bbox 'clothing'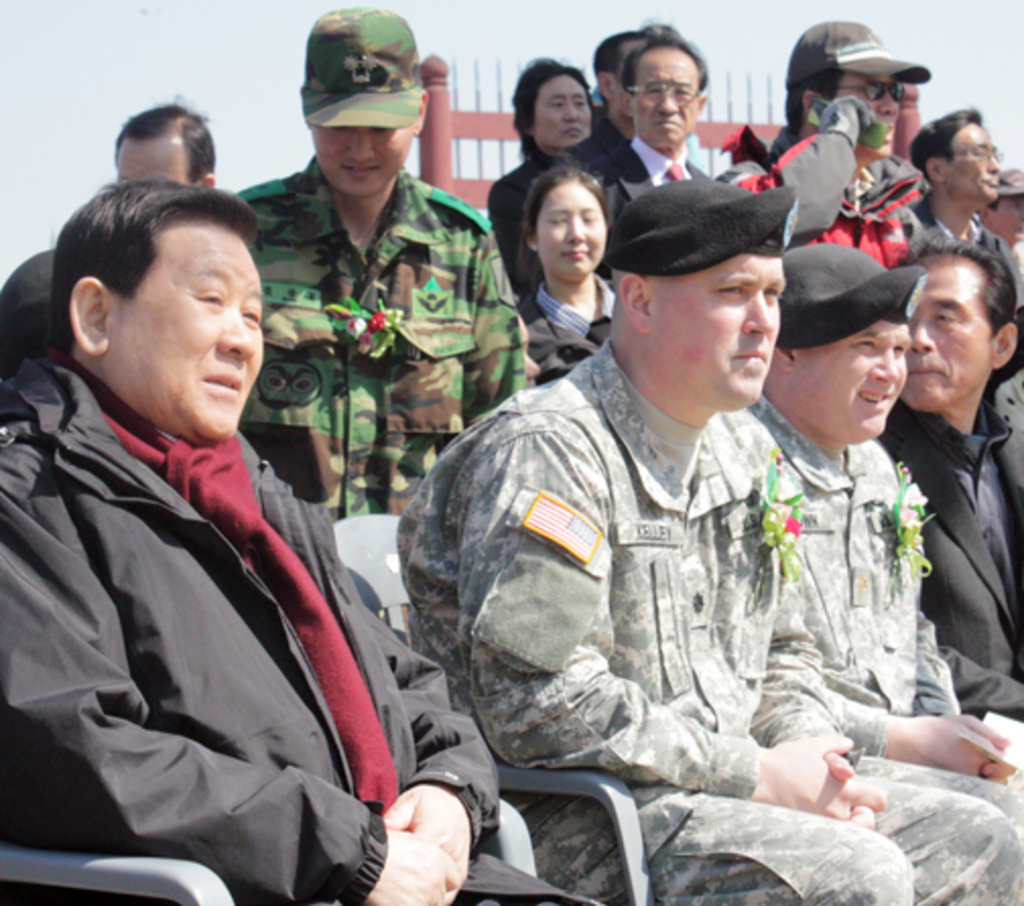
{"left": 922, "top": 203, "right": 1014, "bottom": 347}
